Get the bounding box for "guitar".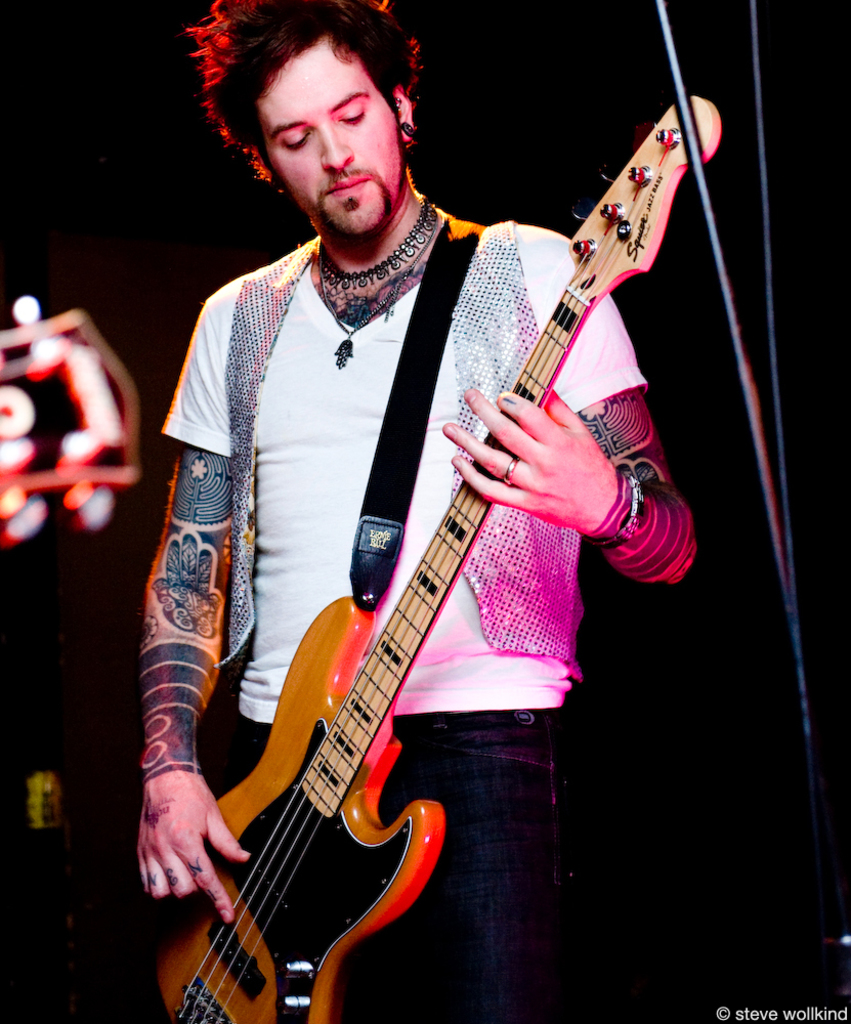
139,176,685,1005.
